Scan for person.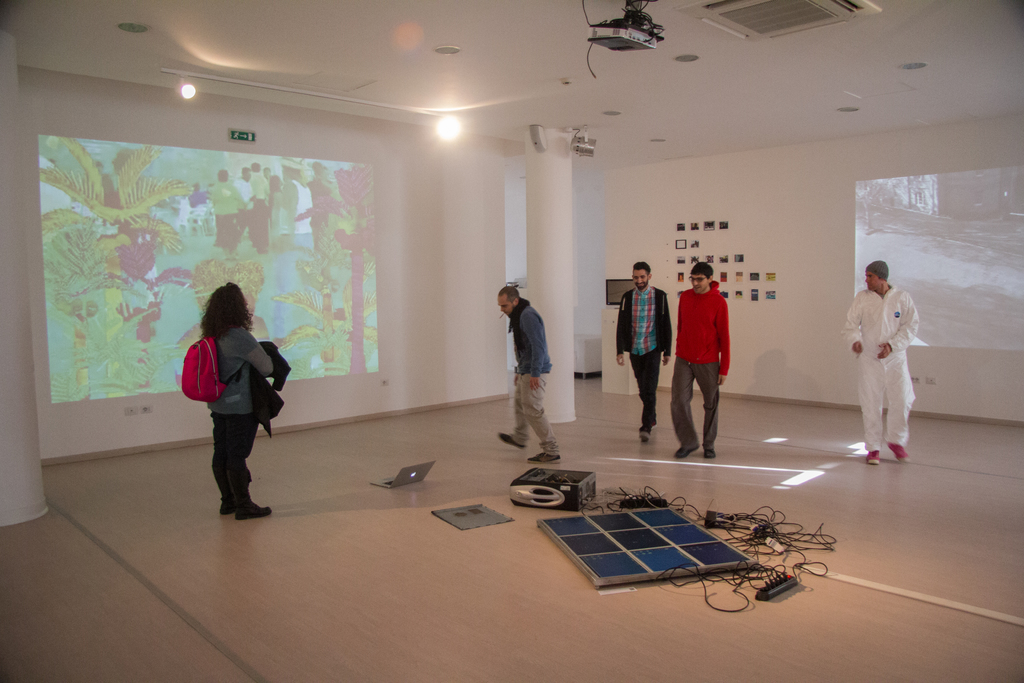
Scan result: [614, 258, 674, 445].
